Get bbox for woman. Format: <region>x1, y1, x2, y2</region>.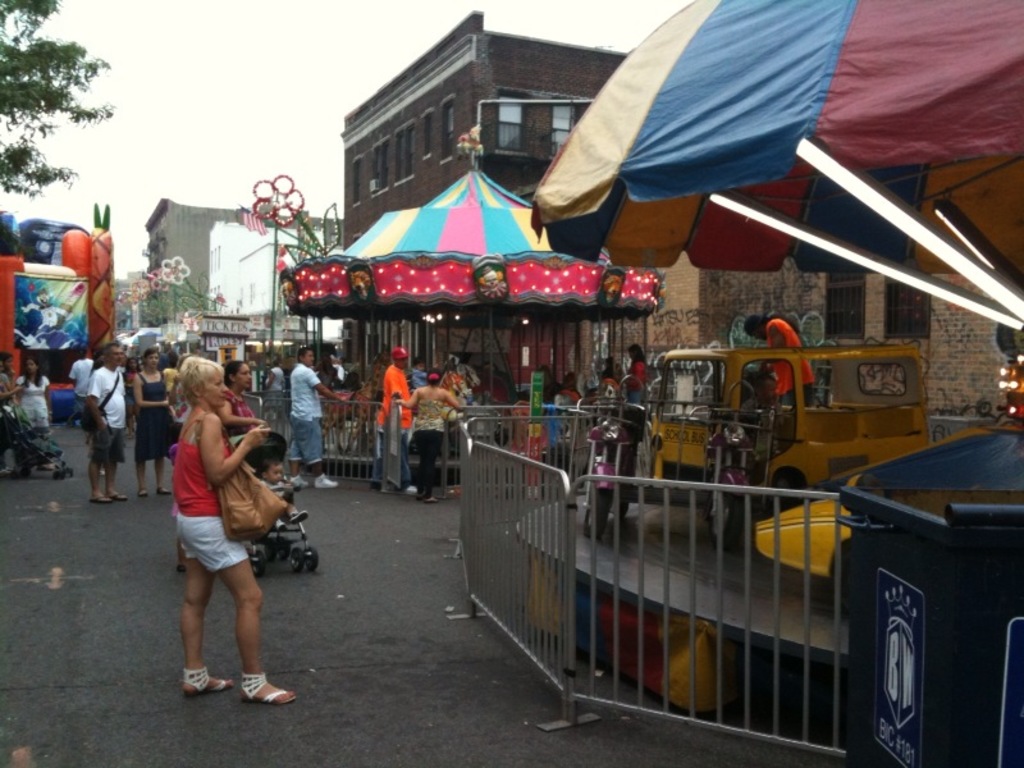
<region>14, 356, 51, 471</region>.
